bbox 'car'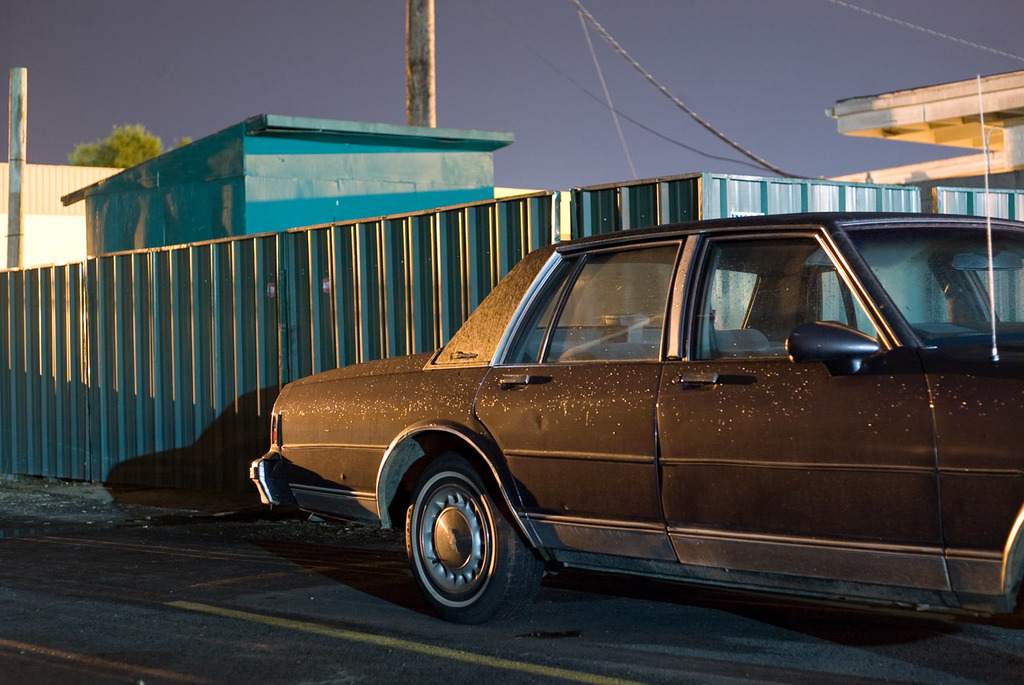
[left=243, top=70, right=1023, bottom=627]
